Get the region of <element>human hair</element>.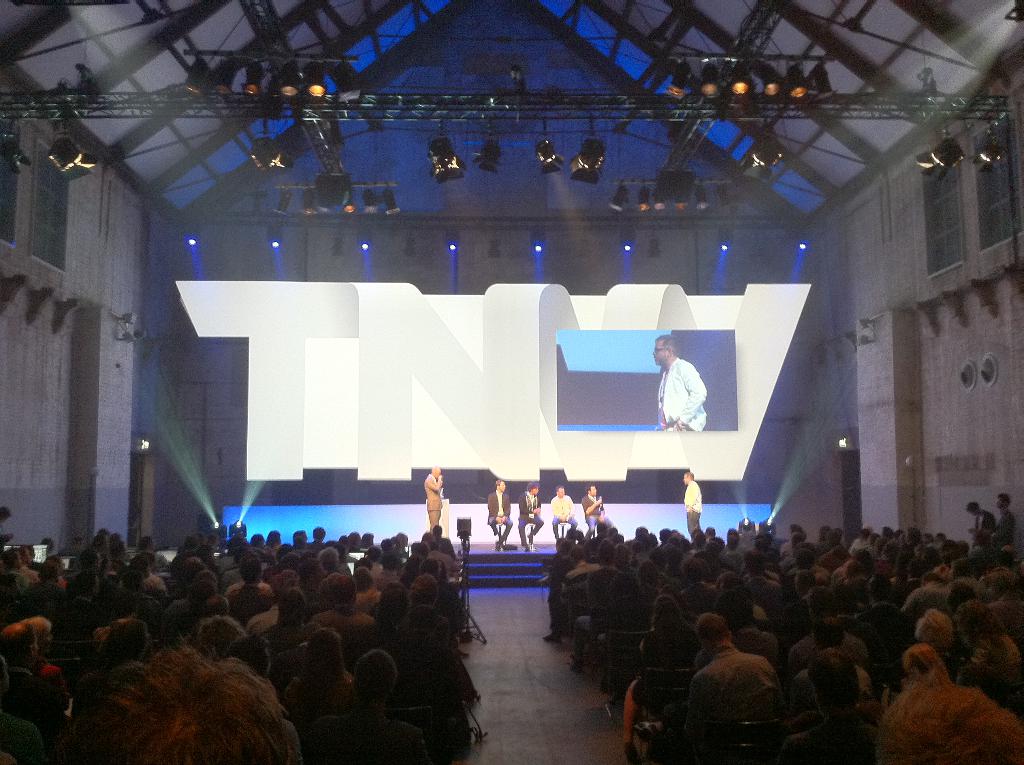
crop(92, 618, 147, 662).
